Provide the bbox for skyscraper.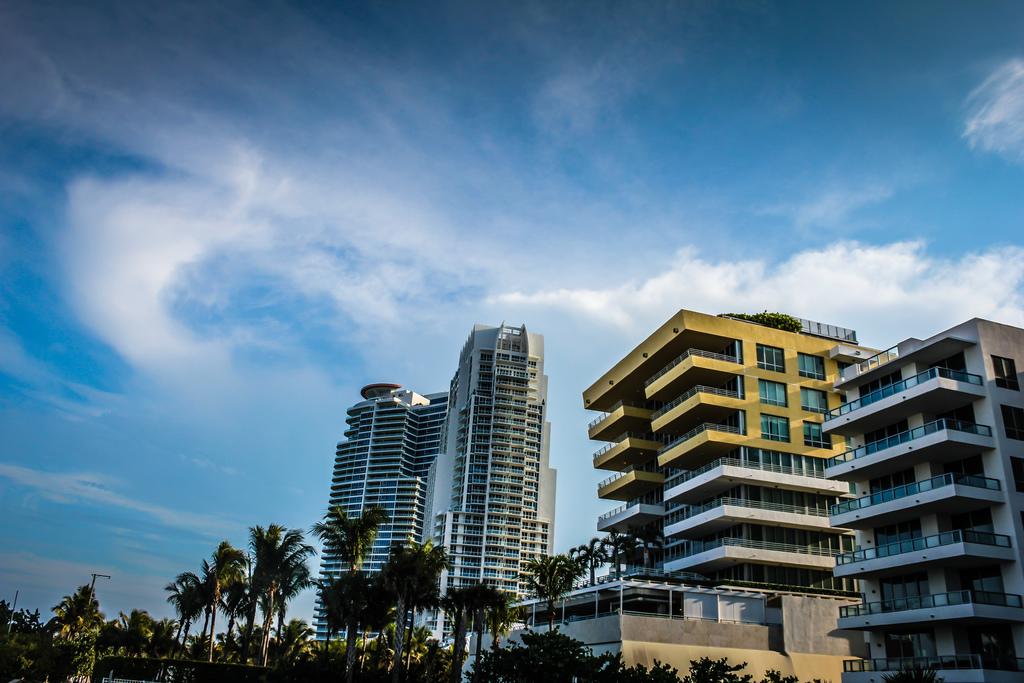
pyautogui.locateOnScreen(424, 325, 557, 650).
